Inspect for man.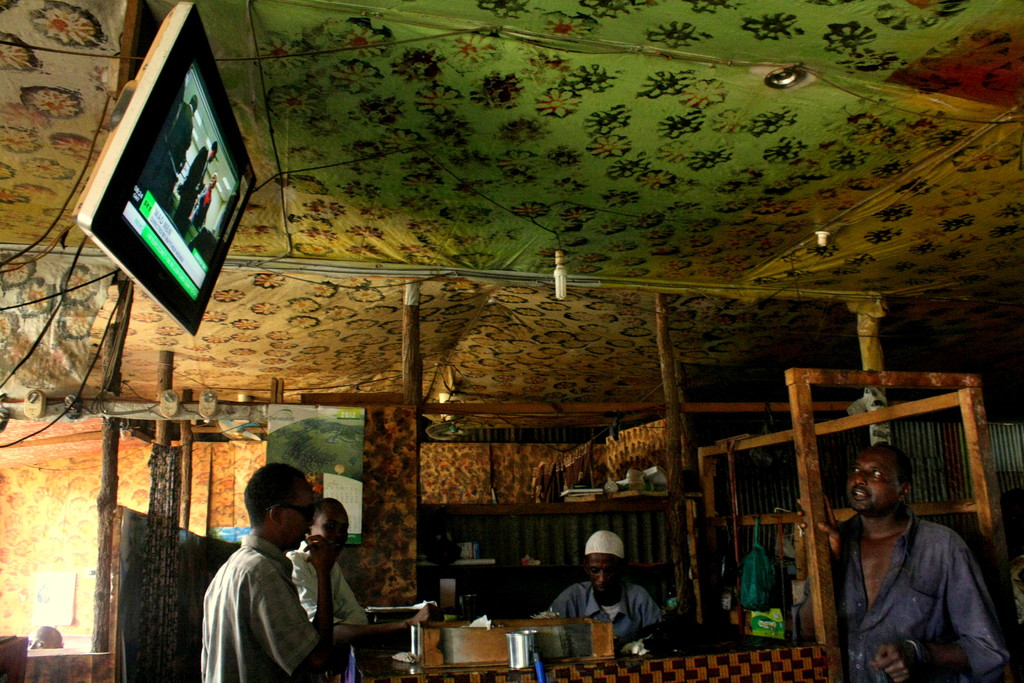
Inspection: (541, 531, 670, 655).
